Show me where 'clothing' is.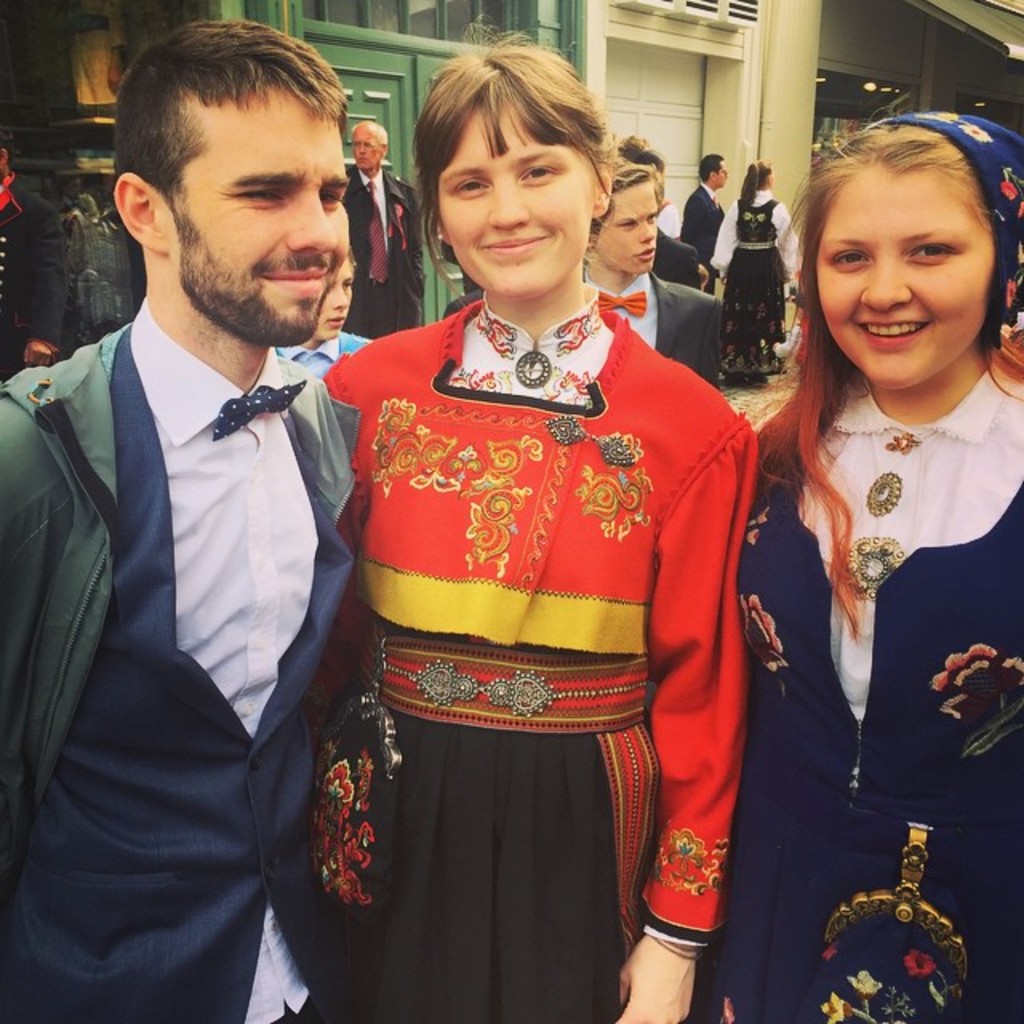
'clothing' is at 698/354/1022/1022.
